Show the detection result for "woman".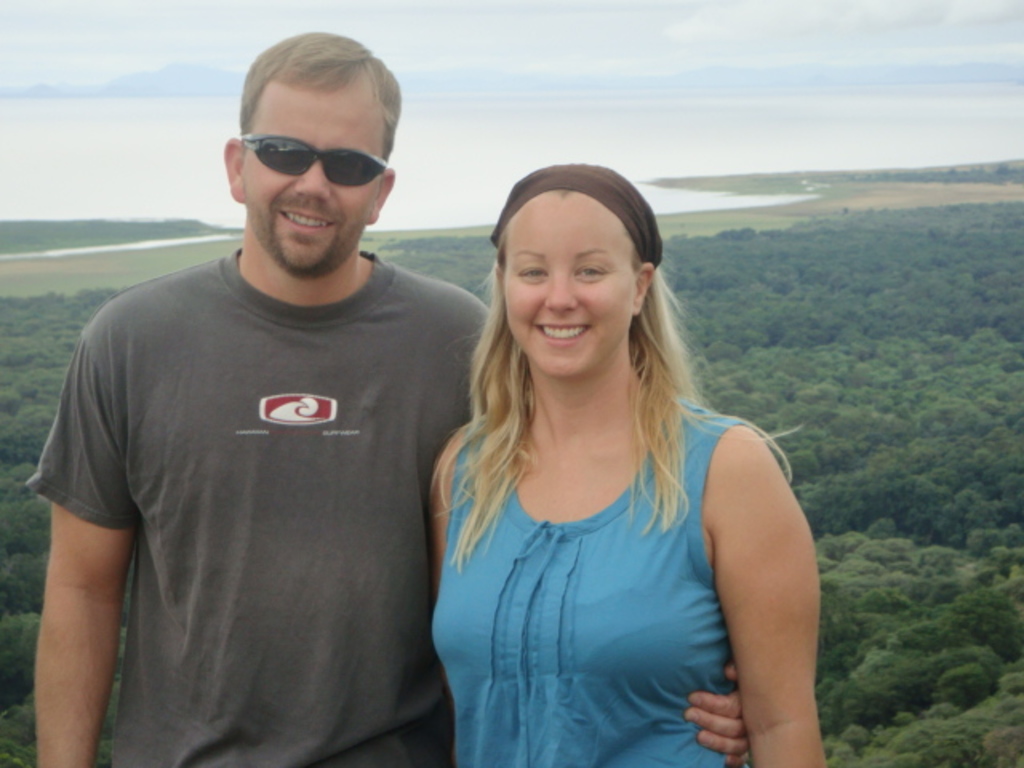
<box>394,157,814,766</box>.
